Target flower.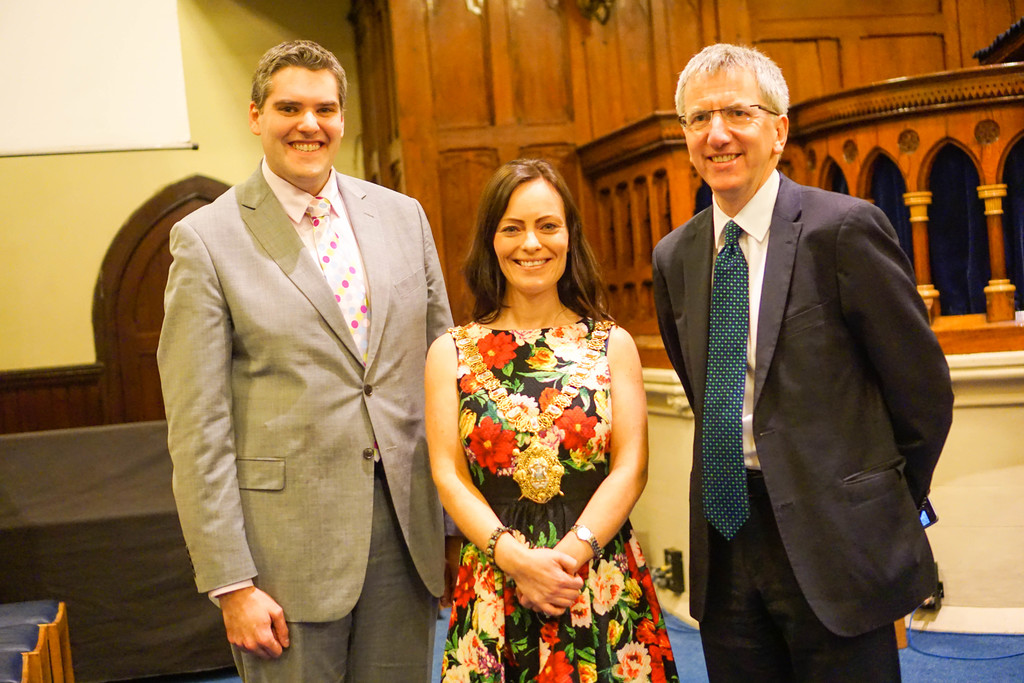
Target region: bbox(550, 320, 588, 347).
